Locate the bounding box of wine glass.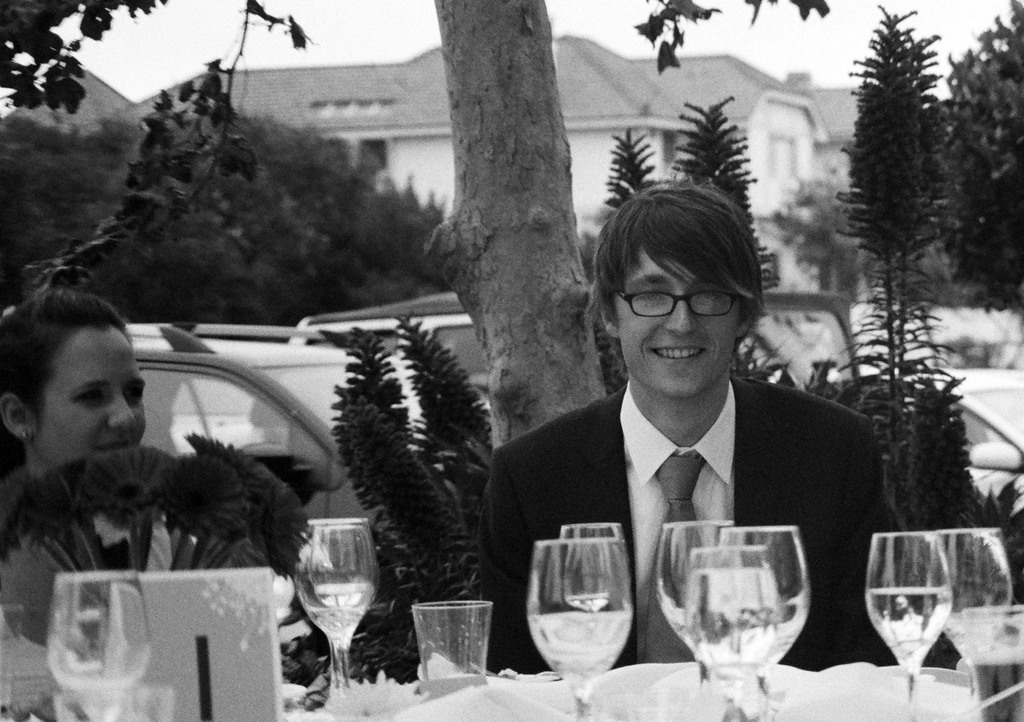
Bounding box: 657,522,731,686.
